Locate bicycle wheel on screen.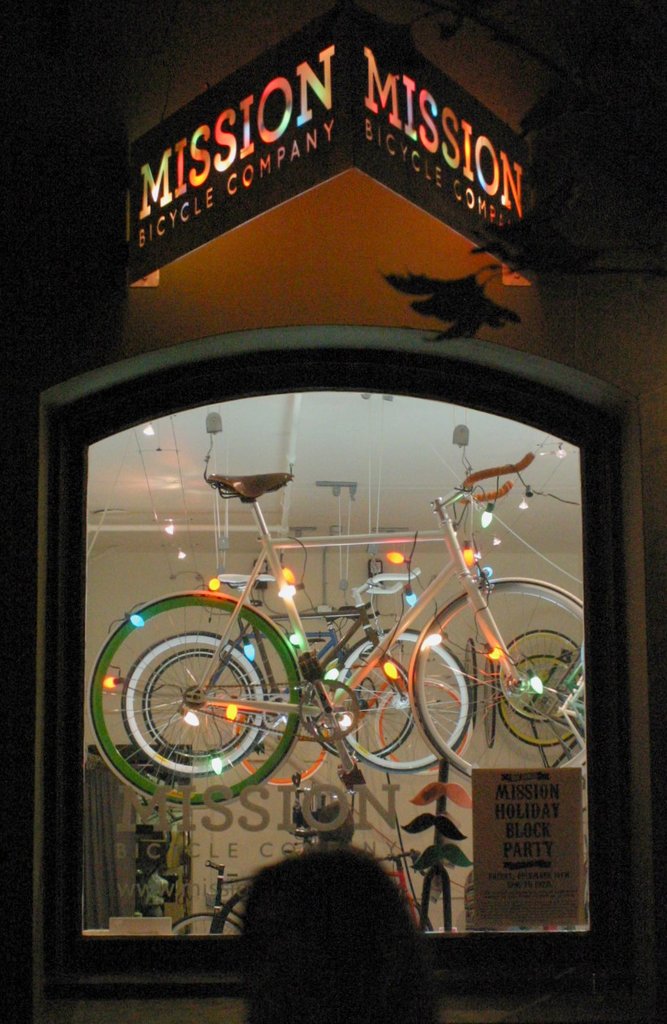
On screen at (494,627,584,723).
